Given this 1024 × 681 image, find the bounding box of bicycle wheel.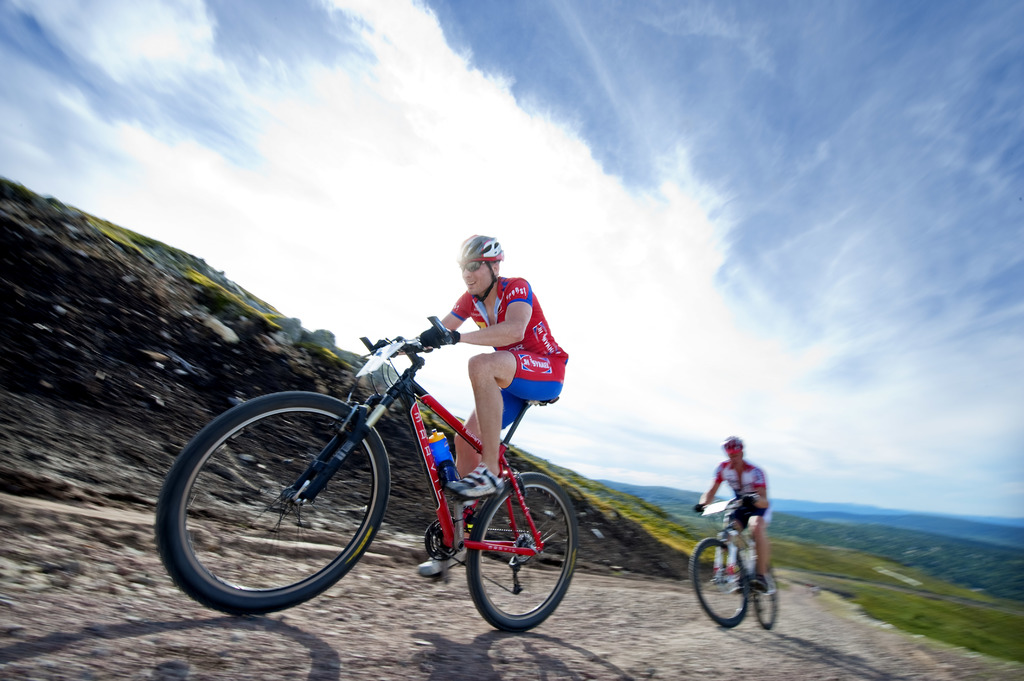
<box>744,572,782,643</box>.
